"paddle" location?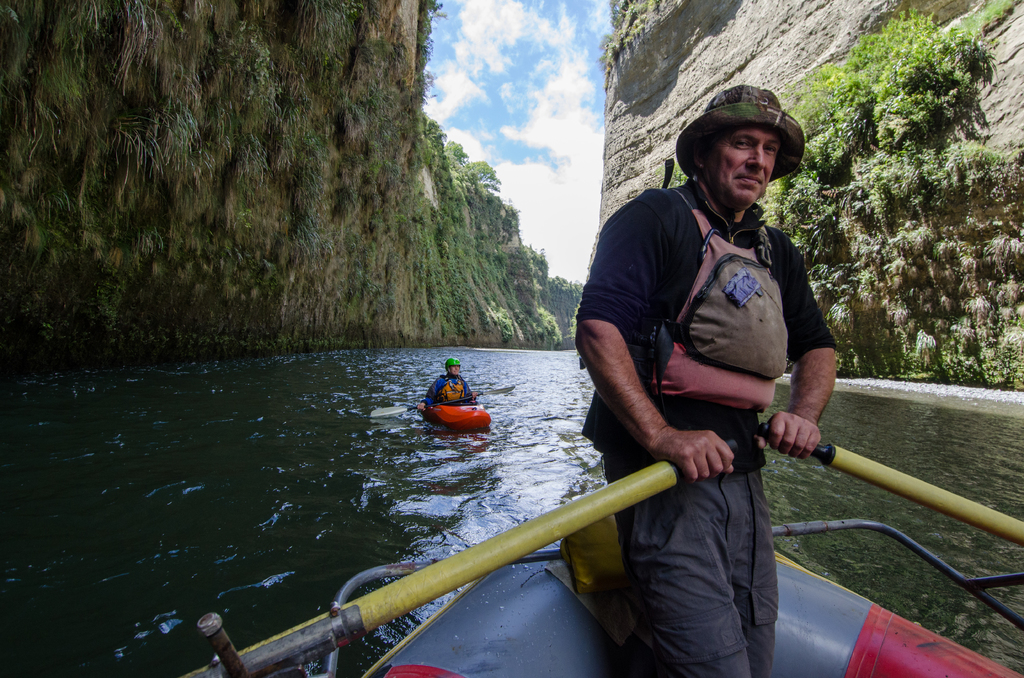
l=763, t=422, r=1023, b=551
